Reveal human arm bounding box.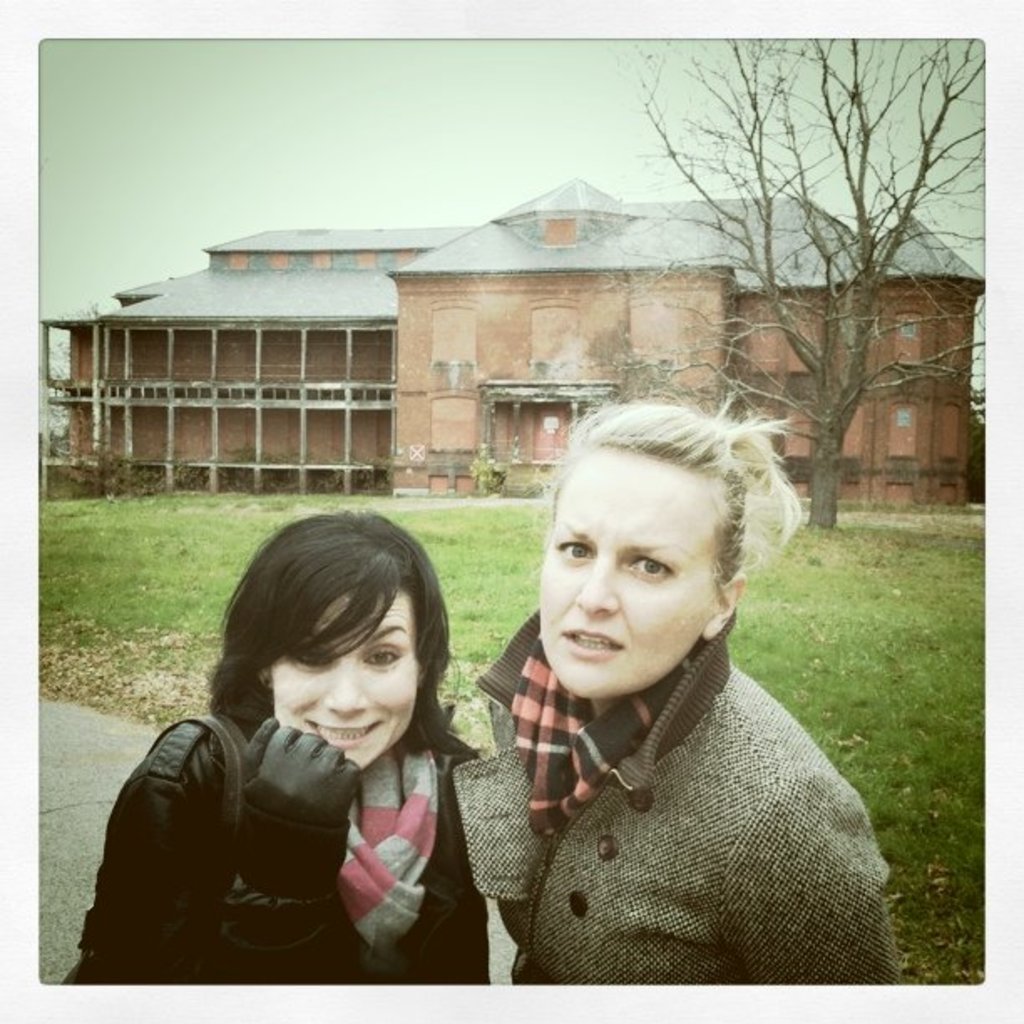
Revealed: <region>95, 714, 356, 975</region>.
